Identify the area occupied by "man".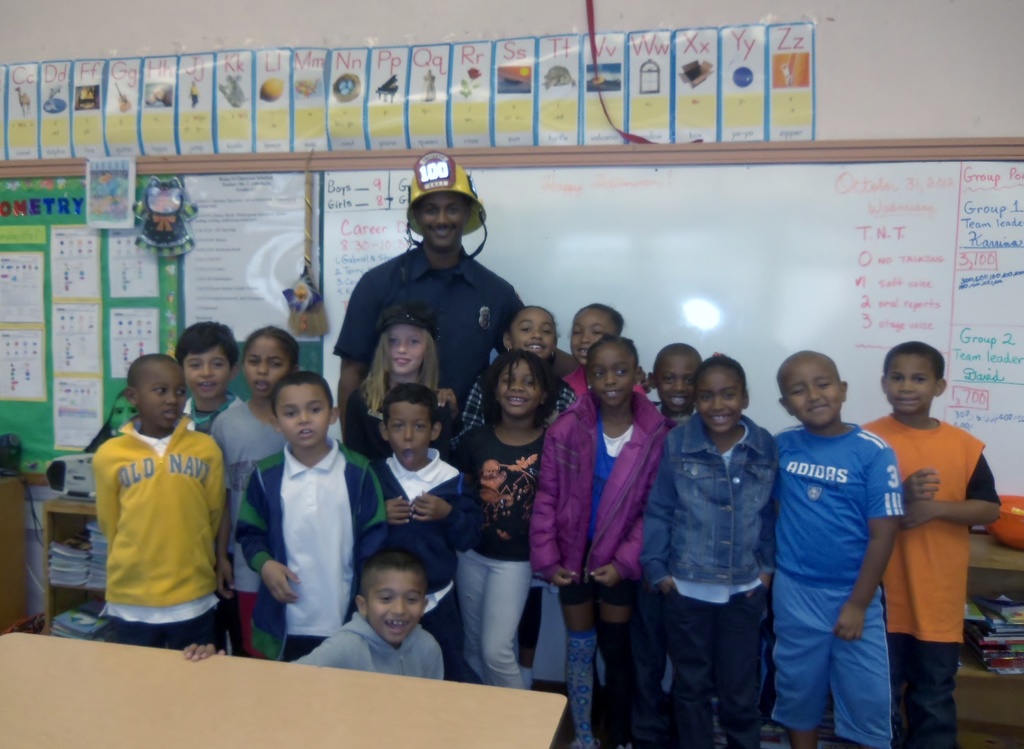
Area: {"left": 644, "top": 356, "right": 771, "bottom": 748}.
